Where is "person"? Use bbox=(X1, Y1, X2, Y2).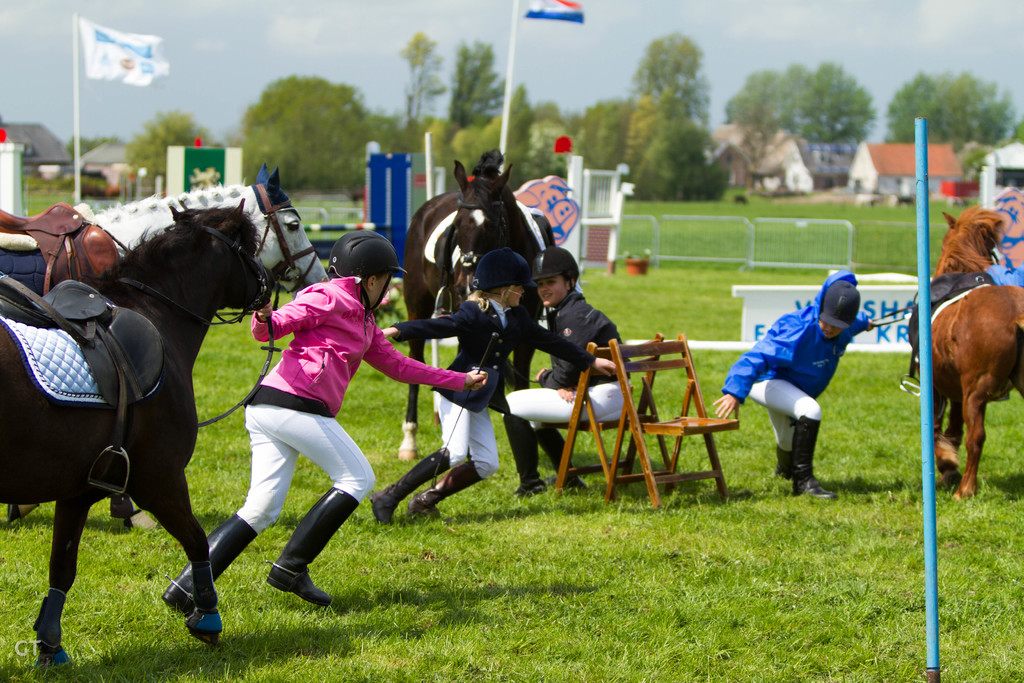
bbox=(157, 224, 488, 635).
